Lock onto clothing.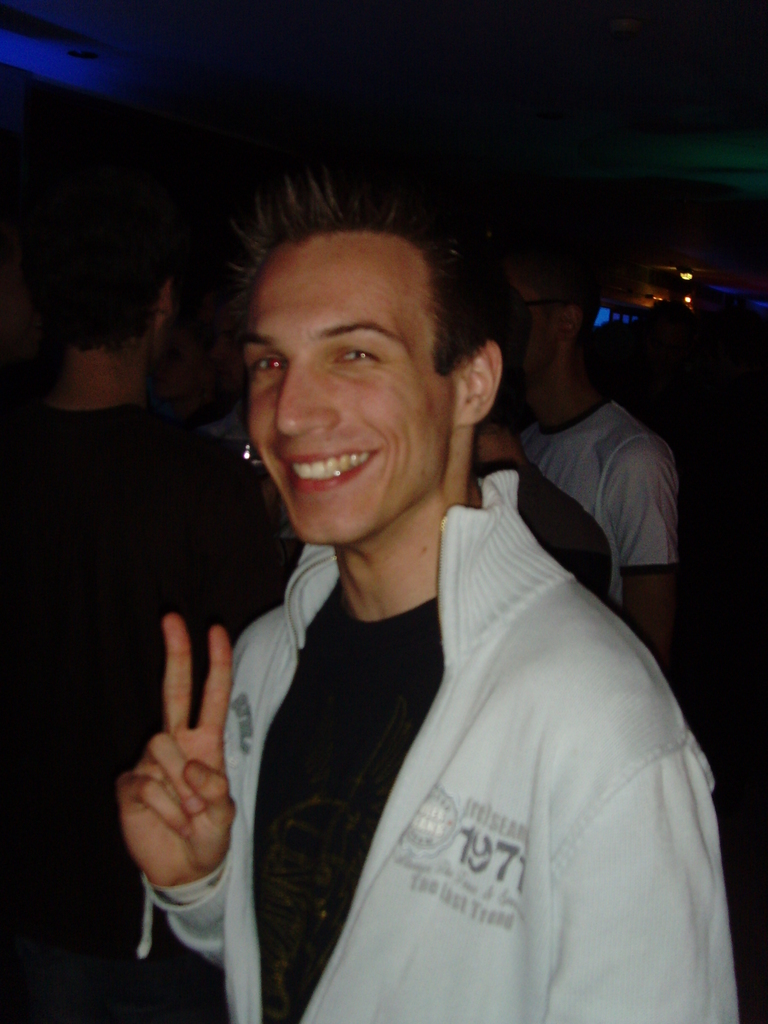
Locked: detection(0, 398, 275, 1021).
